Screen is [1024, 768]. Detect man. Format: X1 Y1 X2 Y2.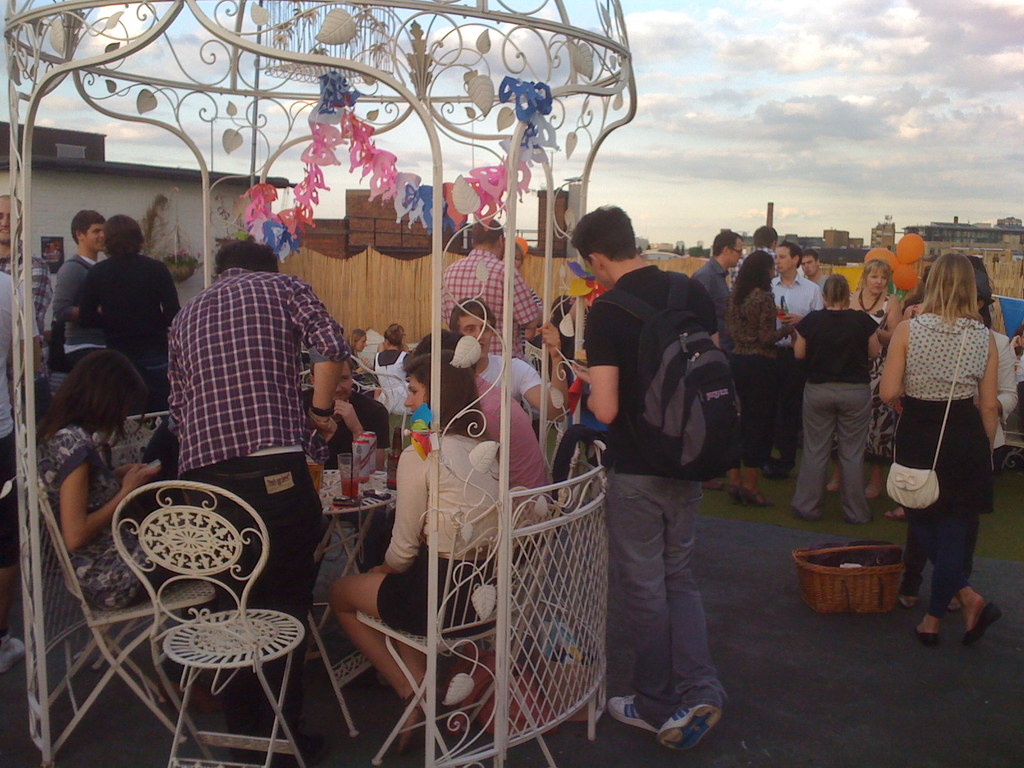
0 269 47 564.
